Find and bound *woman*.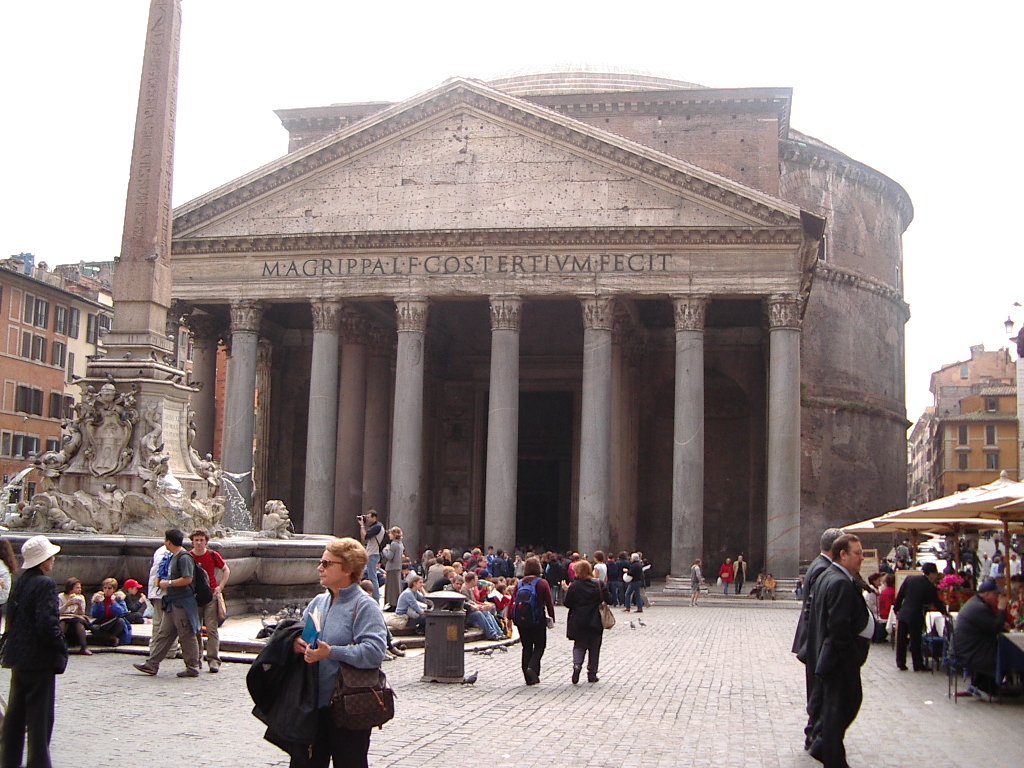
Bound: 561,559,616,684.
